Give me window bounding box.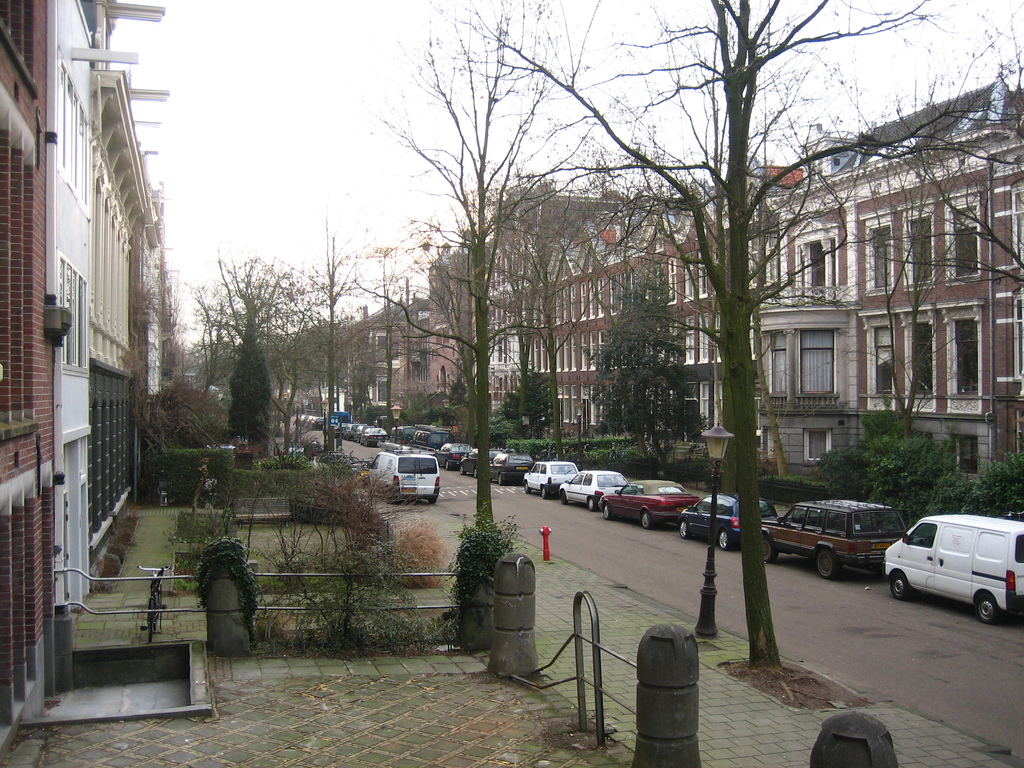
902 207 937 290.
